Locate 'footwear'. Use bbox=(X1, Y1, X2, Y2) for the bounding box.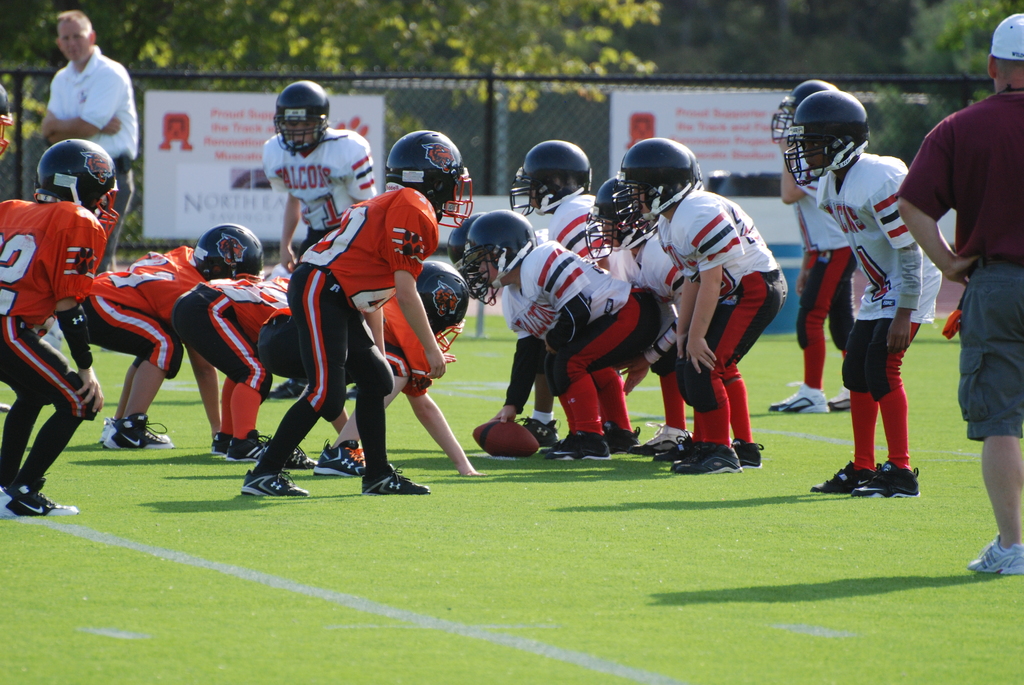
bbox=(768, 379, 831, 413).
